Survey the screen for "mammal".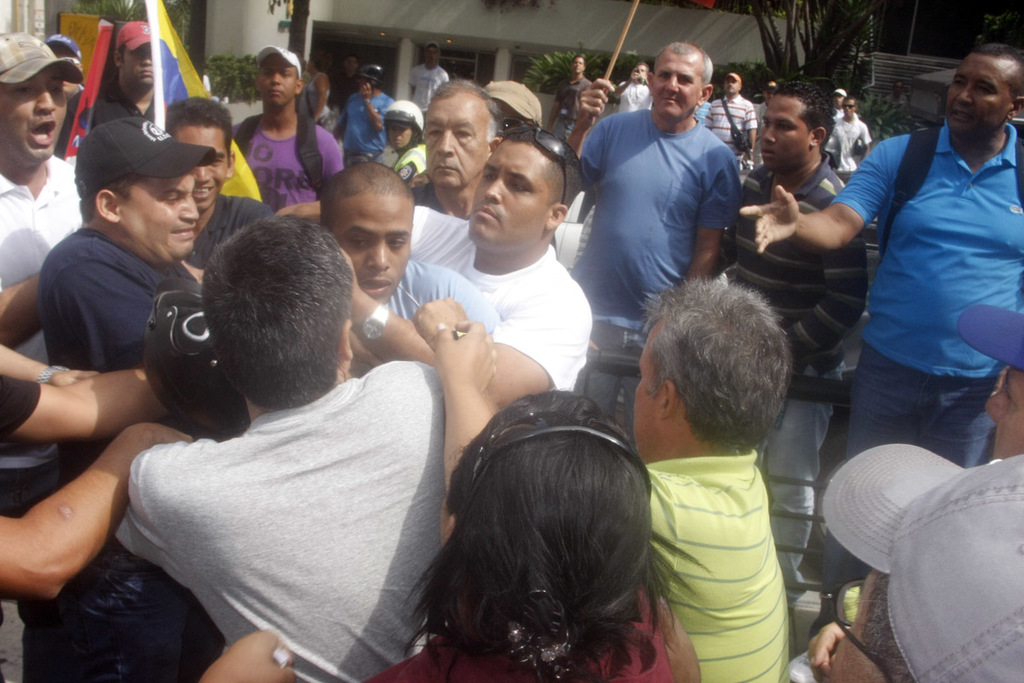
Survey found: x1=829, y1=92, x2=874, y2=179.
